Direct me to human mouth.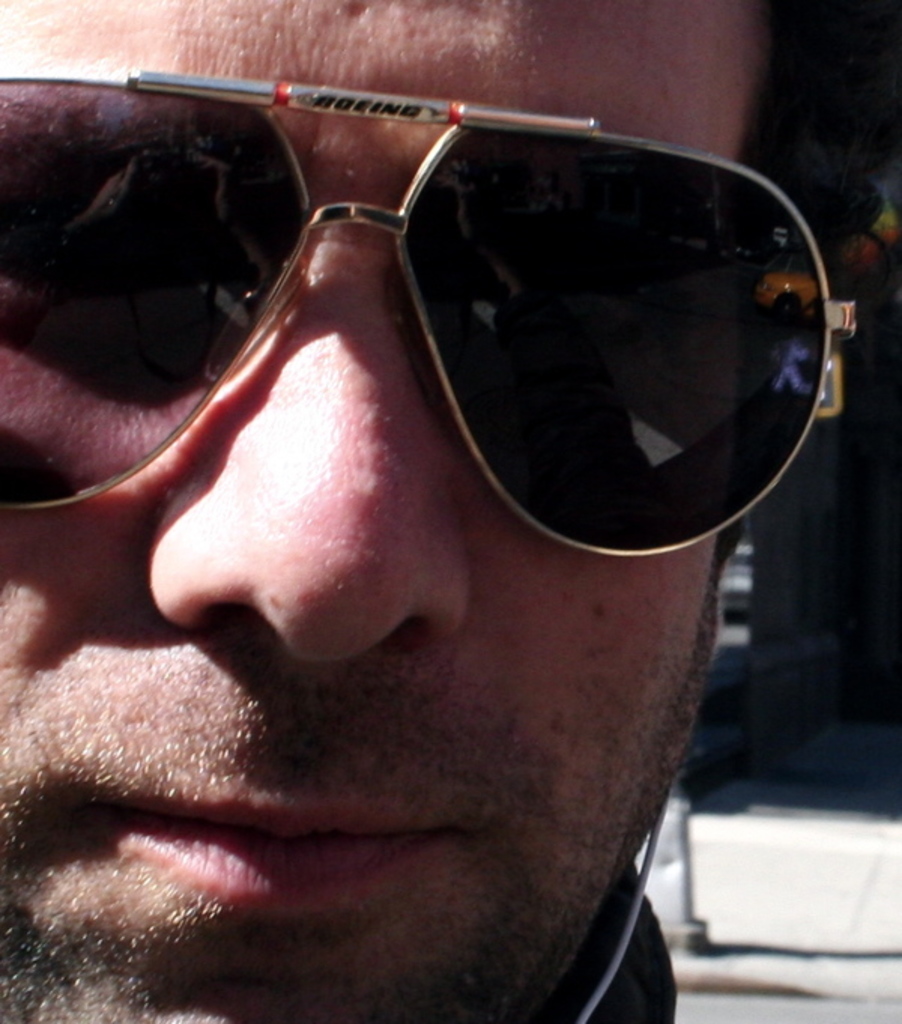
Direction: bbox=(80, 791, 462, 913).
